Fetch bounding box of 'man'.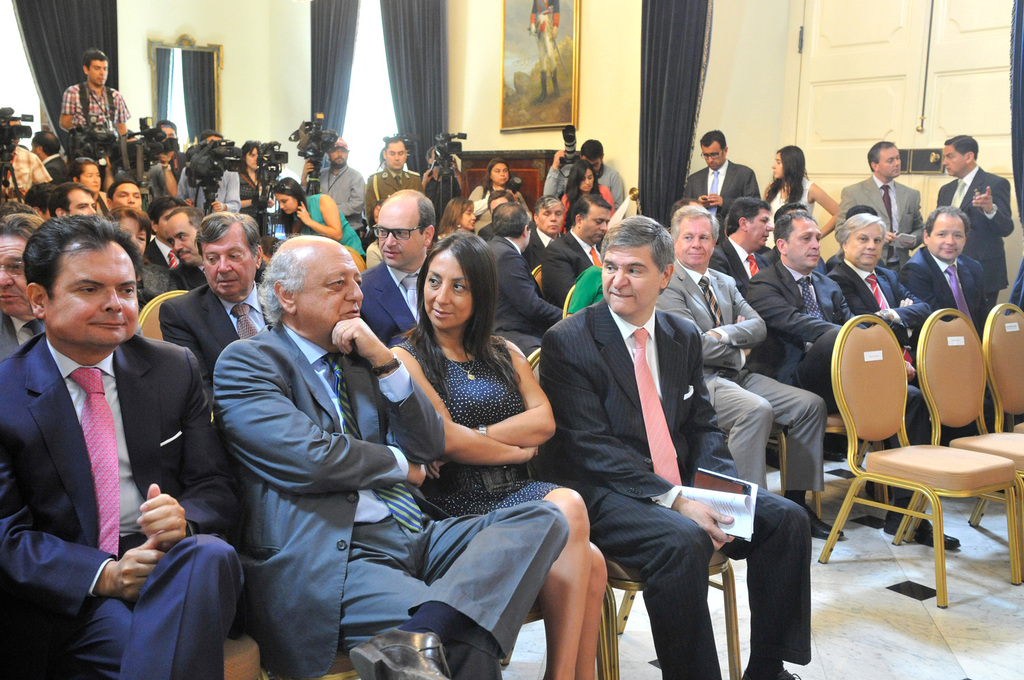
Bbox: 154, 123, 188, 180.
